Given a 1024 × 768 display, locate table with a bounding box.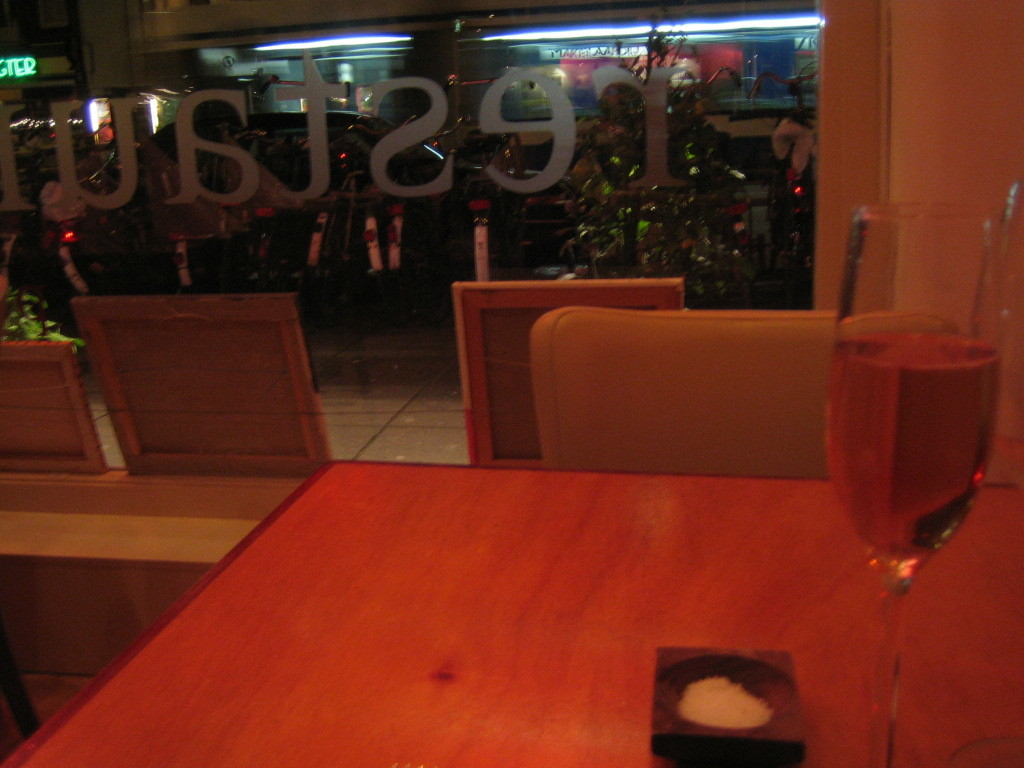
Located: <region>17, 402, 1005, 767</region>.
